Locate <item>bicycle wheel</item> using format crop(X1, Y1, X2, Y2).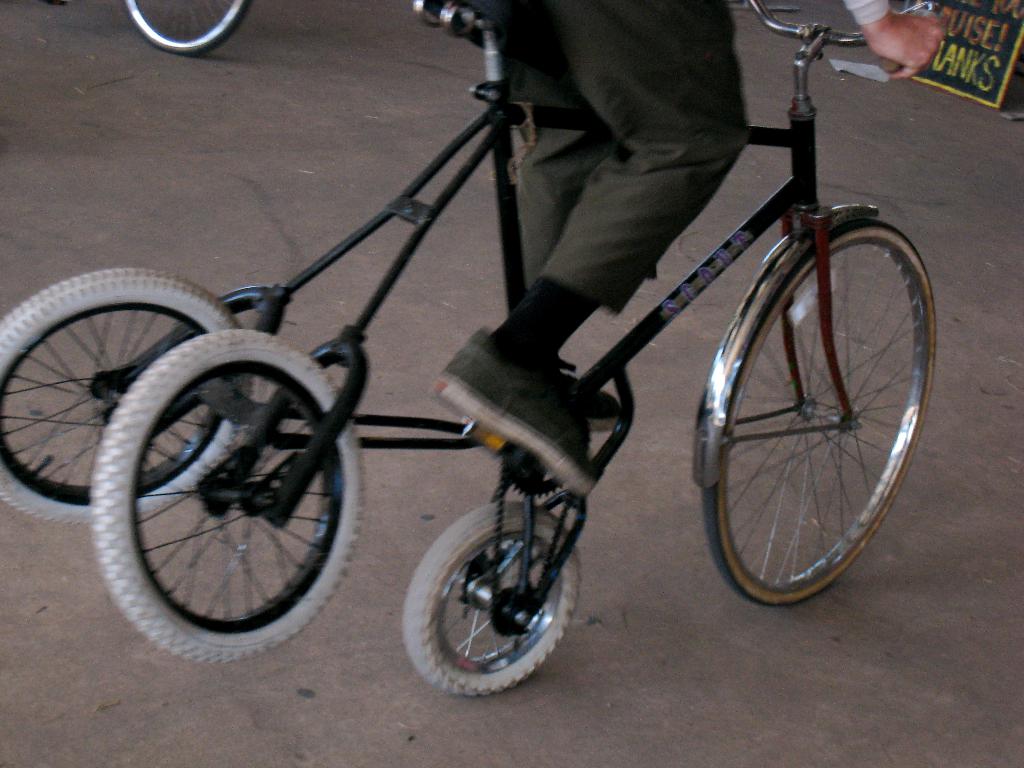
crop(703, 214, 941, 604).
